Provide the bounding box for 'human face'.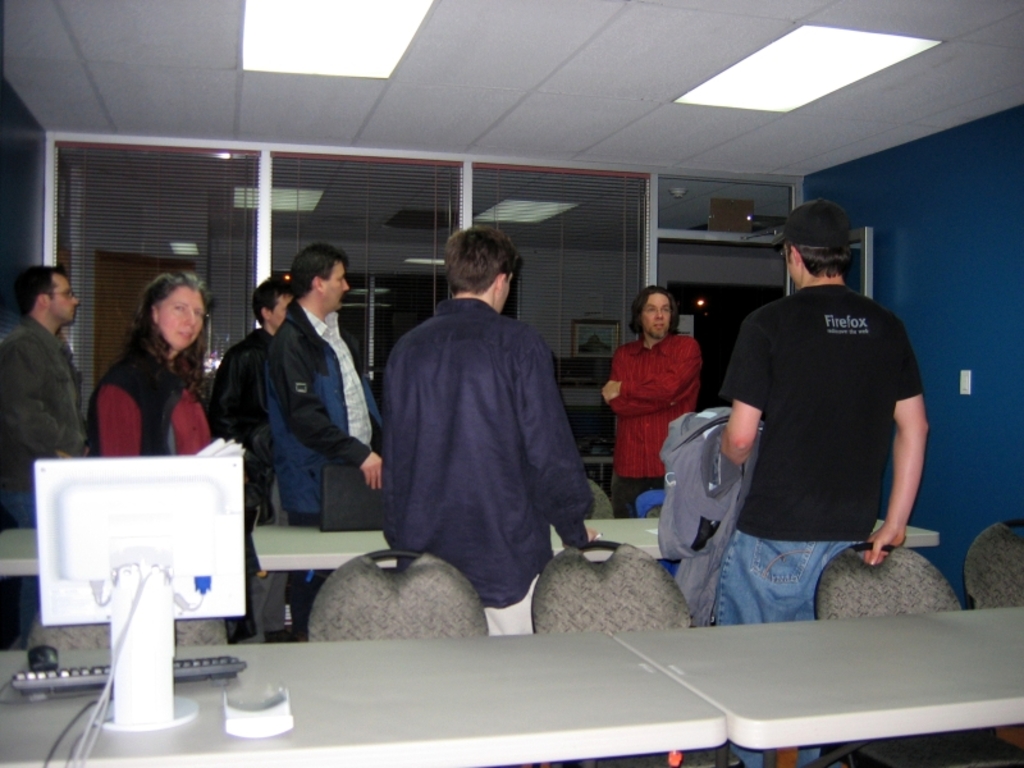
(x1=163, y1=289, x2=209, y2=347).
